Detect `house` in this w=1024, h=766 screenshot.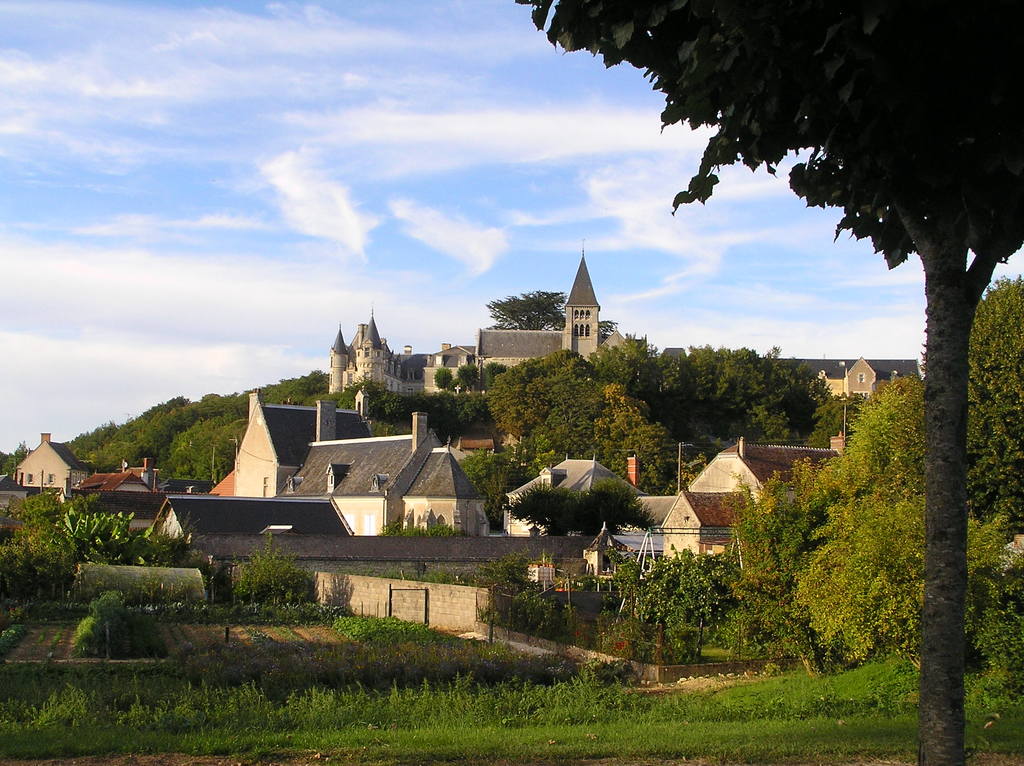
Detection: 332:258:635:417.
